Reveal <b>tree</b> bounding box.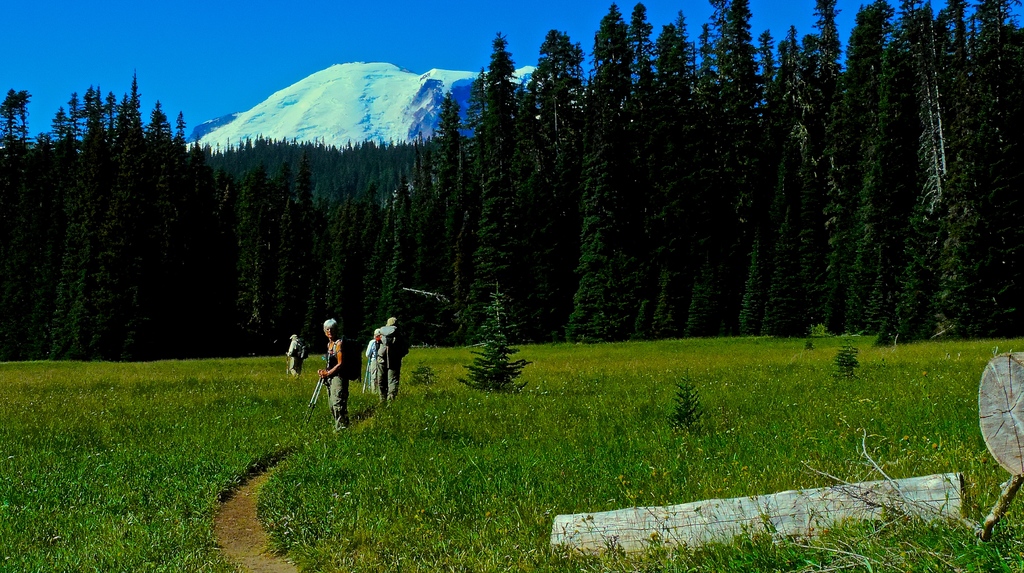
Revealed: pyautogui.locateOnScreen(1, 87, 46, 362).
